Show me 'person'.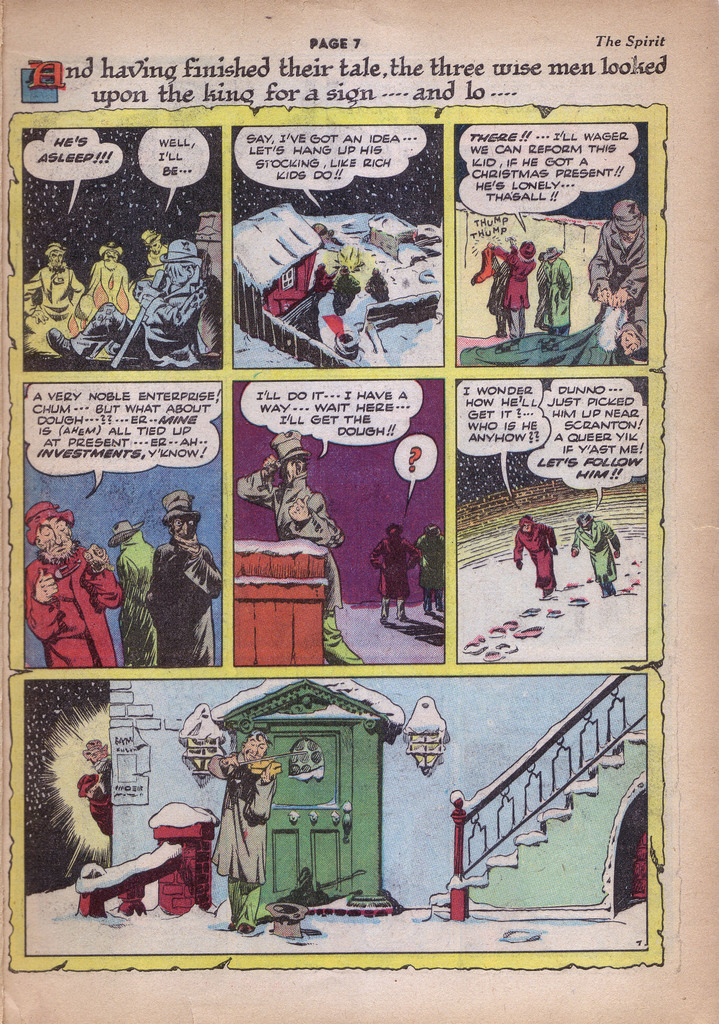
'person' is here: [591, 197, 657, 342].
